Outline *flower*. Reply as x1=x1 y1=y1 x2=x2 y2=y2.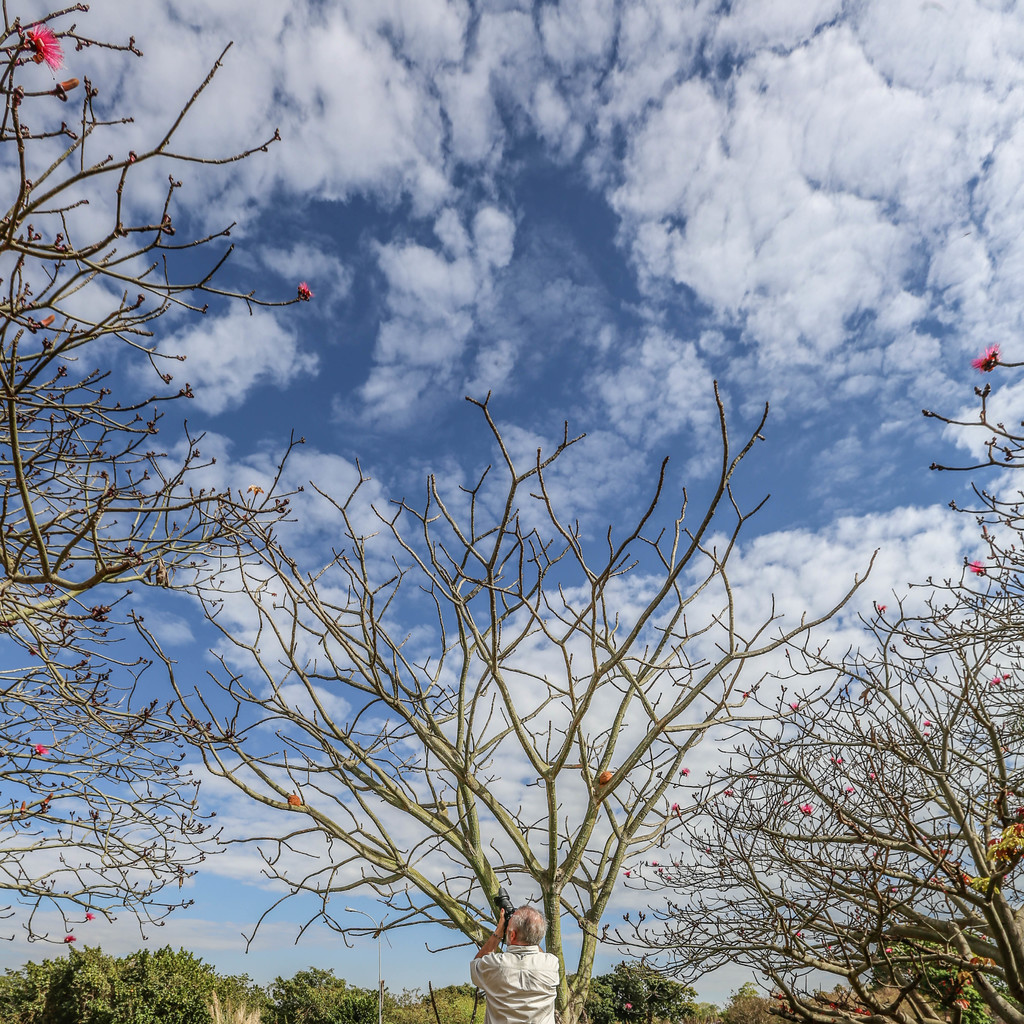
x1=297 y1=285 x2=318 y2=304.
